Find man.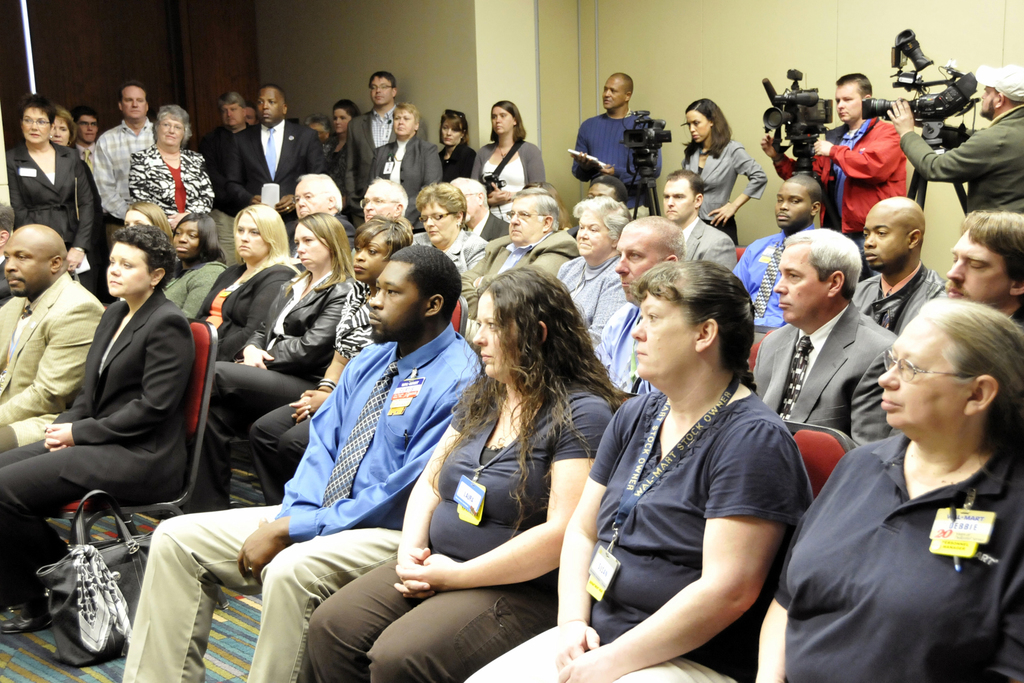
(0,200,13,310).
